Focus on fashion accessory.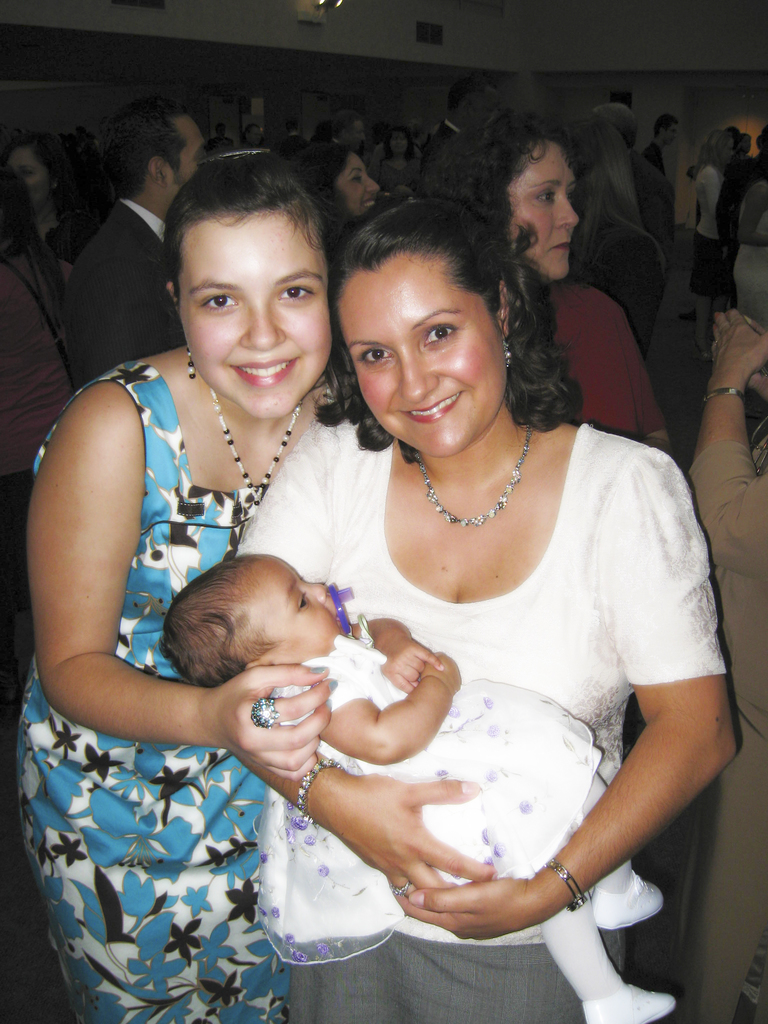
Focused at 415 423 536 529.
